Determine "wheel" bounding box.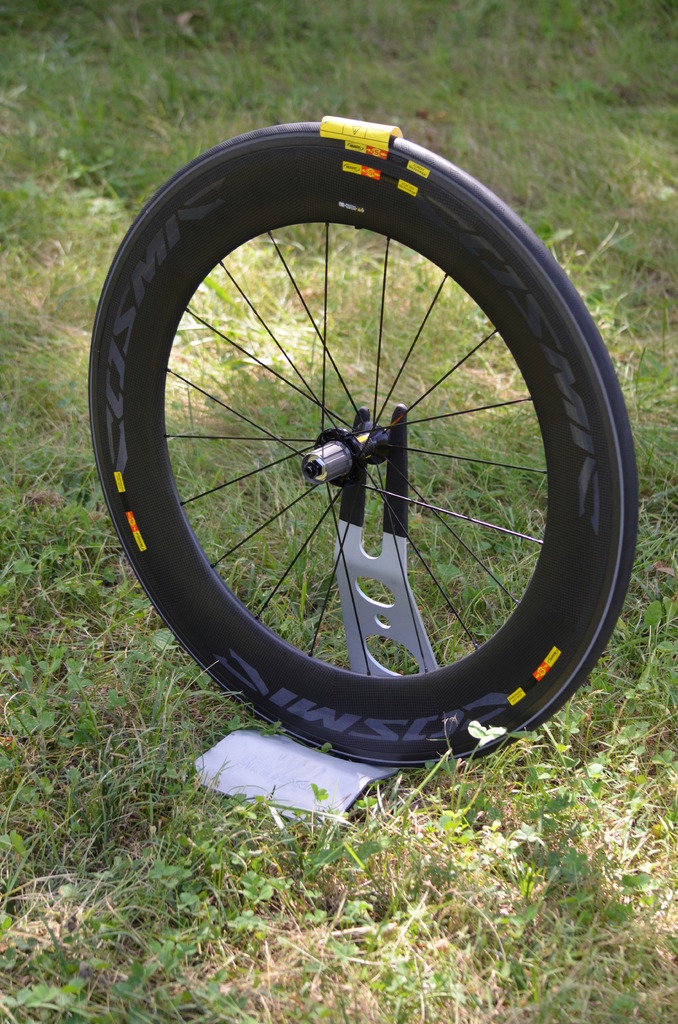
Determined: {"left": 86, "top": 122, "right": 637, "bottom": 767}.
